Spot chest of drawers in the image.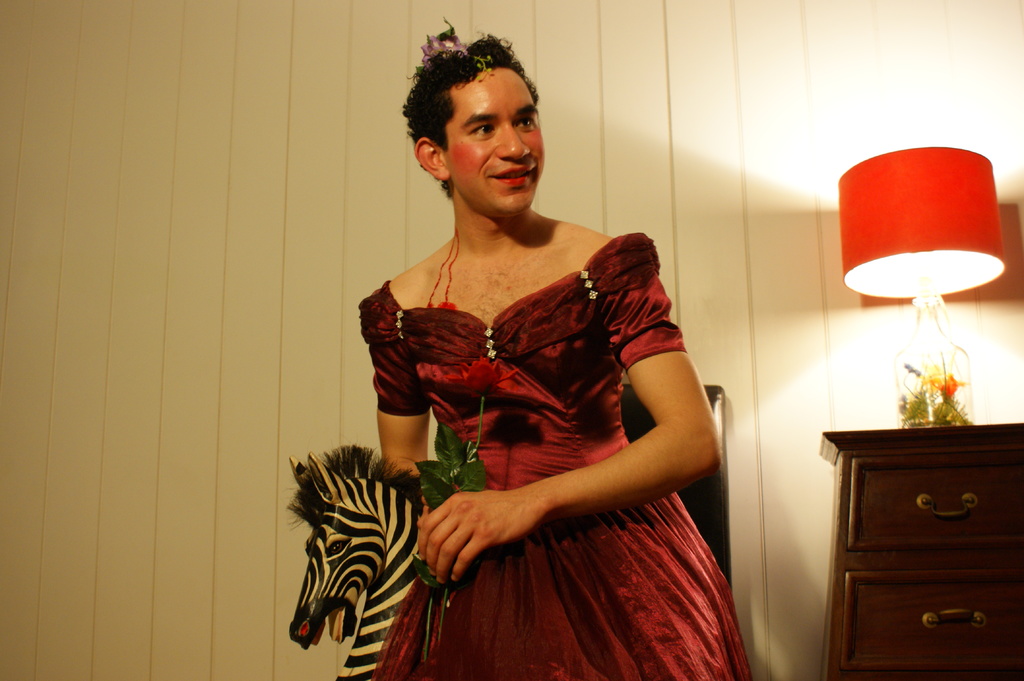
chest of drawers found at [815,419,1023,680].
